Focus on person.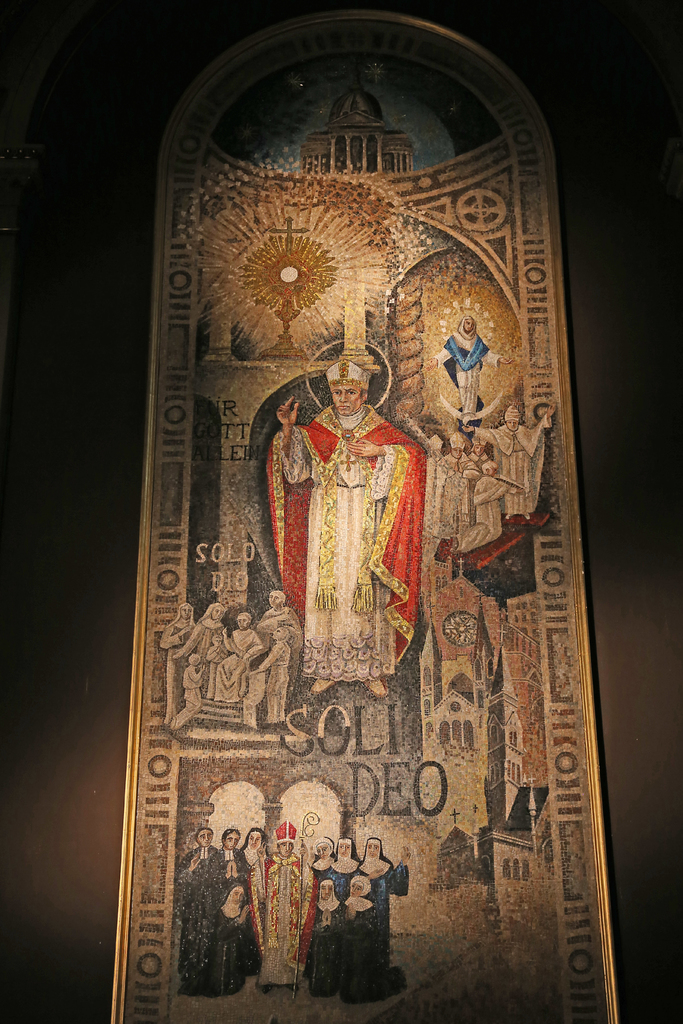
Focused at [331,837,359,886].
